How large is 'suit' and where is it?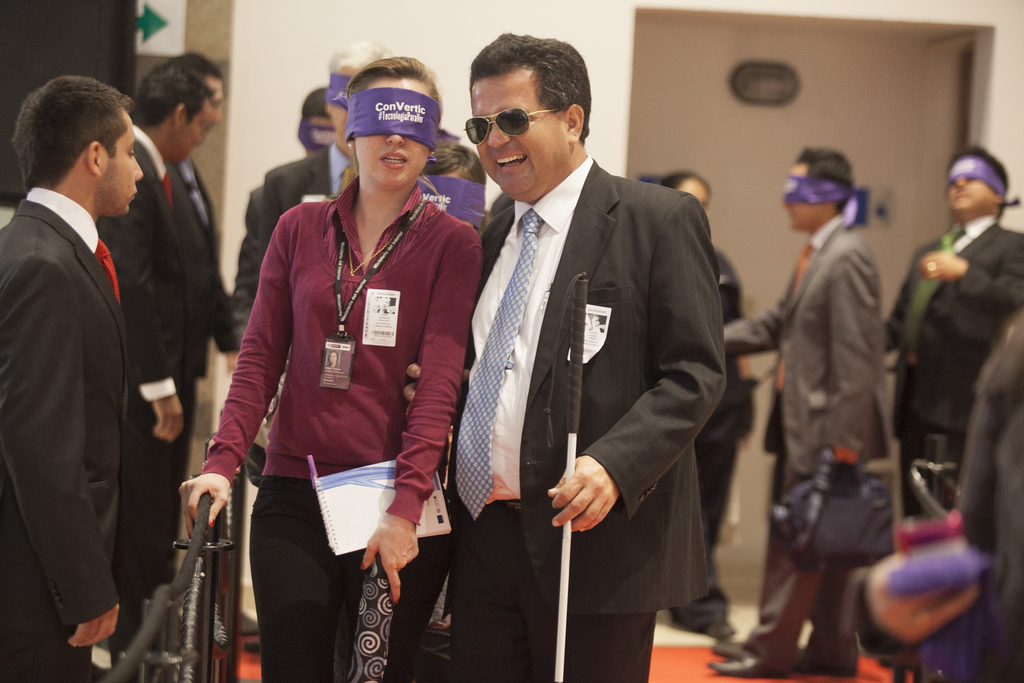
Bounding box: 170 157 236 484.
